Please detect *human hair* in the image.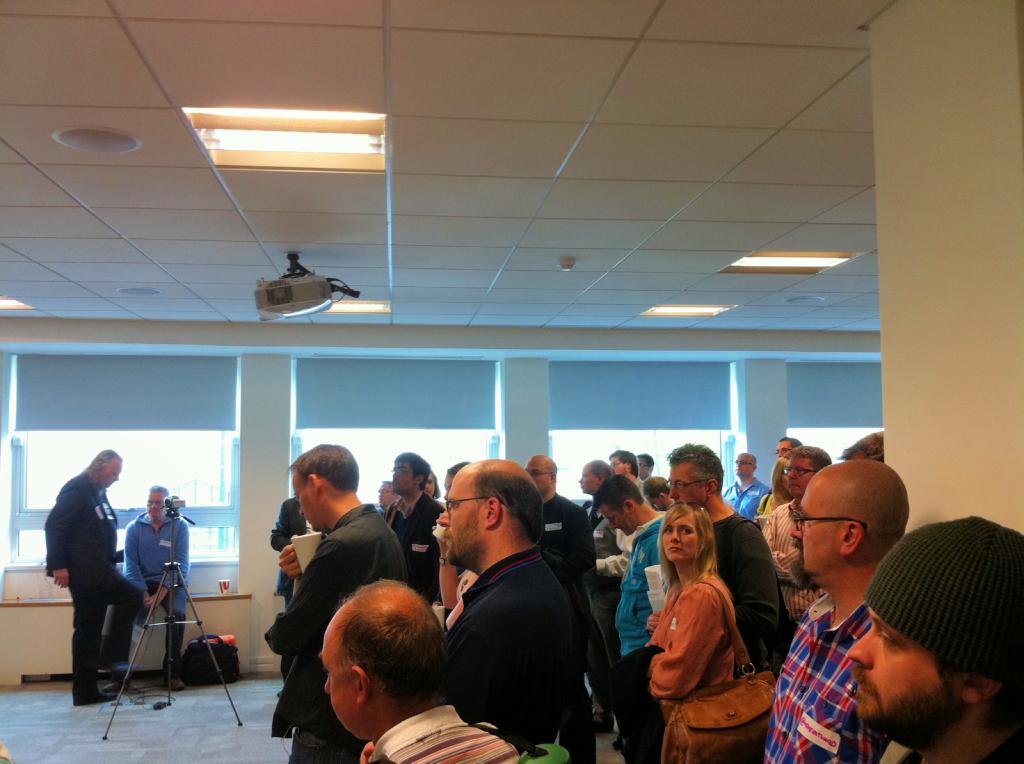
<region>588, 456, 612, 475</region>.
